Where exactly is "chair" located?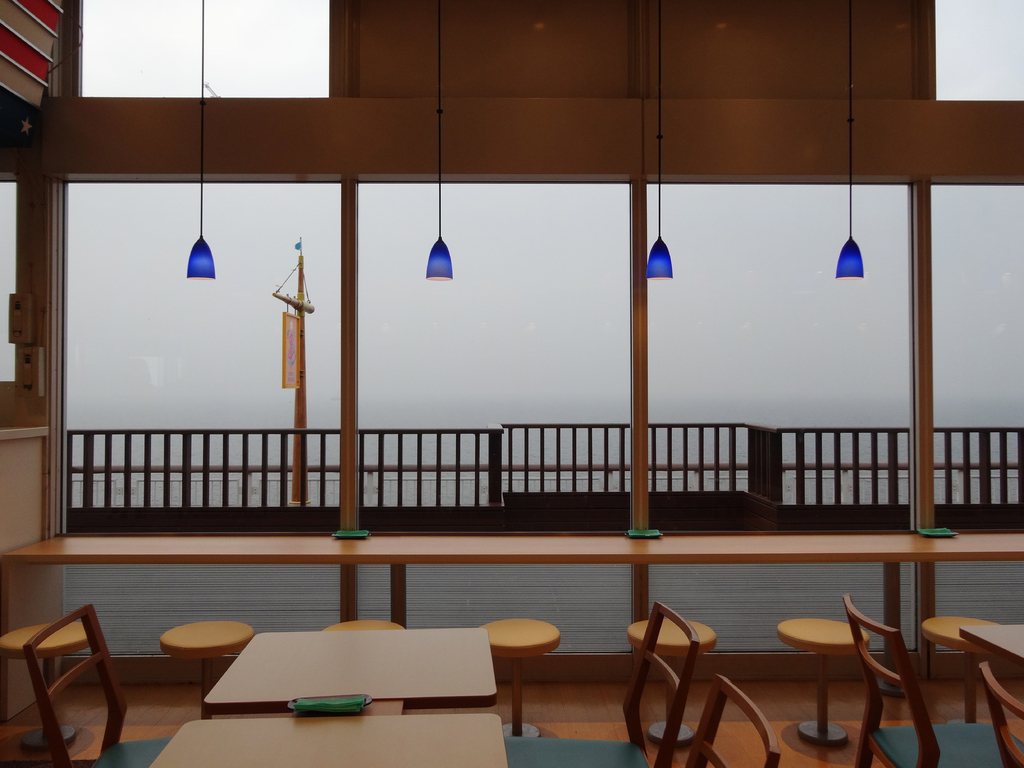
Its bounding box is <region>975, 661, 1023, 767</region>.
